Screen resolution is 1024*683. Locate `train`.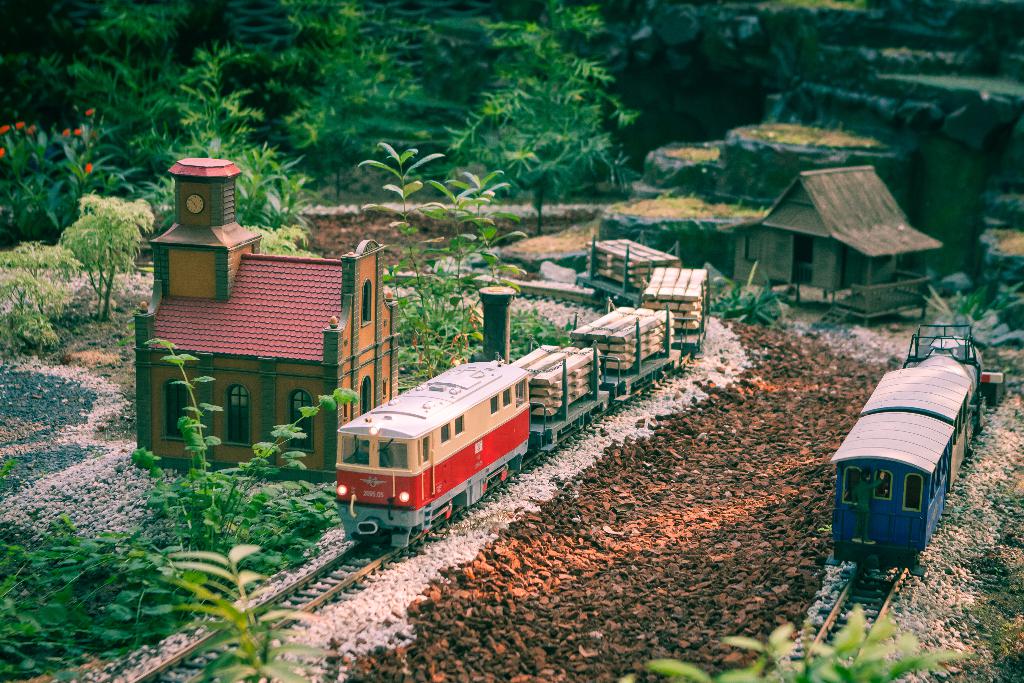
crop(335, 232, 710, 547).
